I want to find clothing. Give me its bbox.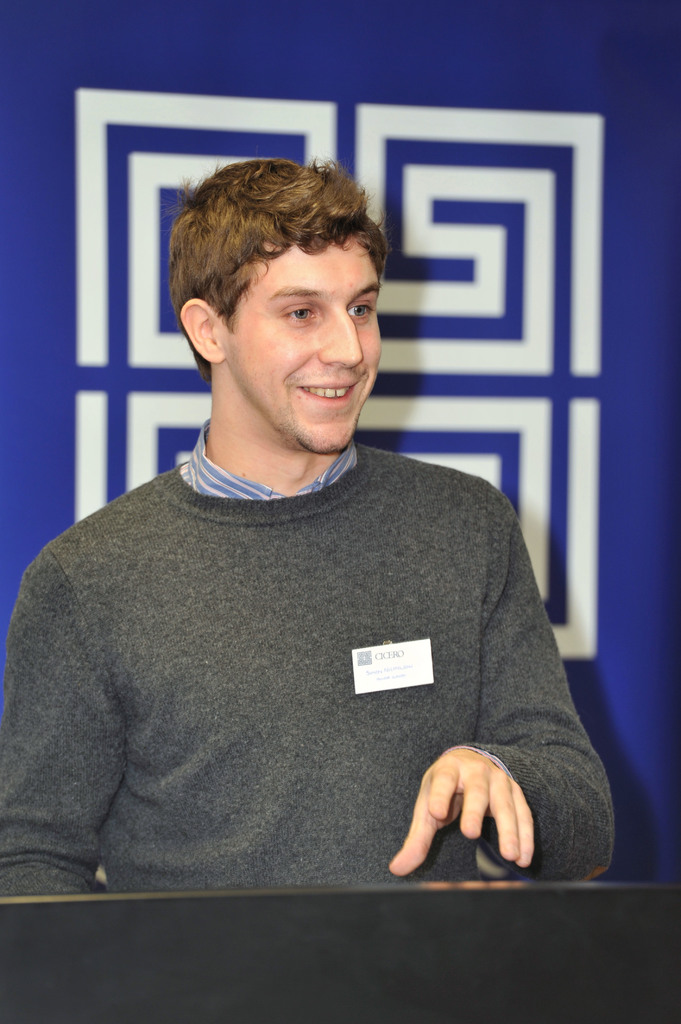
{"left": 0, "top": 420, "right": 620, "bottom": 902}.
